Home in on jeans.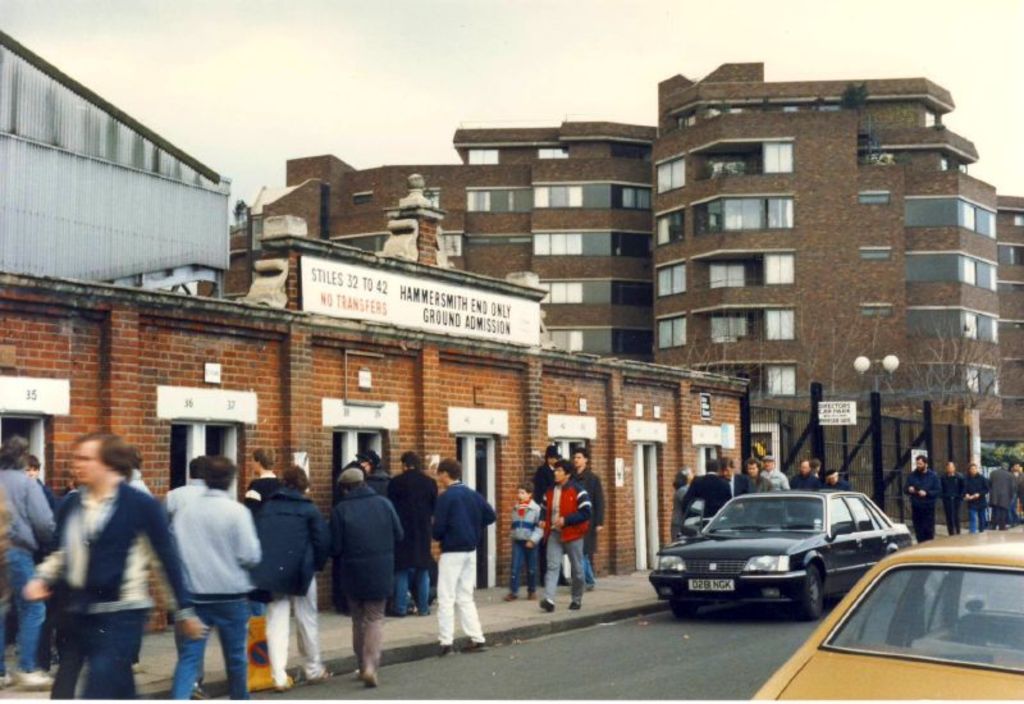
Homed in at x1=581 y1=550 x2=596 y2=589.
